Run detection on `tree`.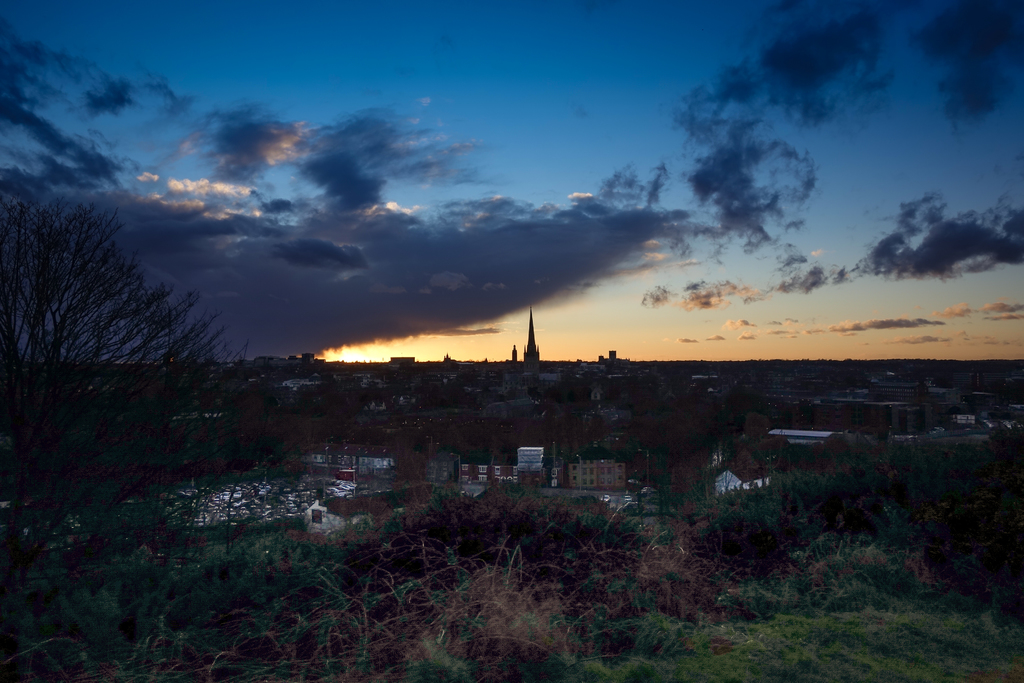
Result: {"x1": 0, "y1": 195, "x2": 302, "y2": 580}.
